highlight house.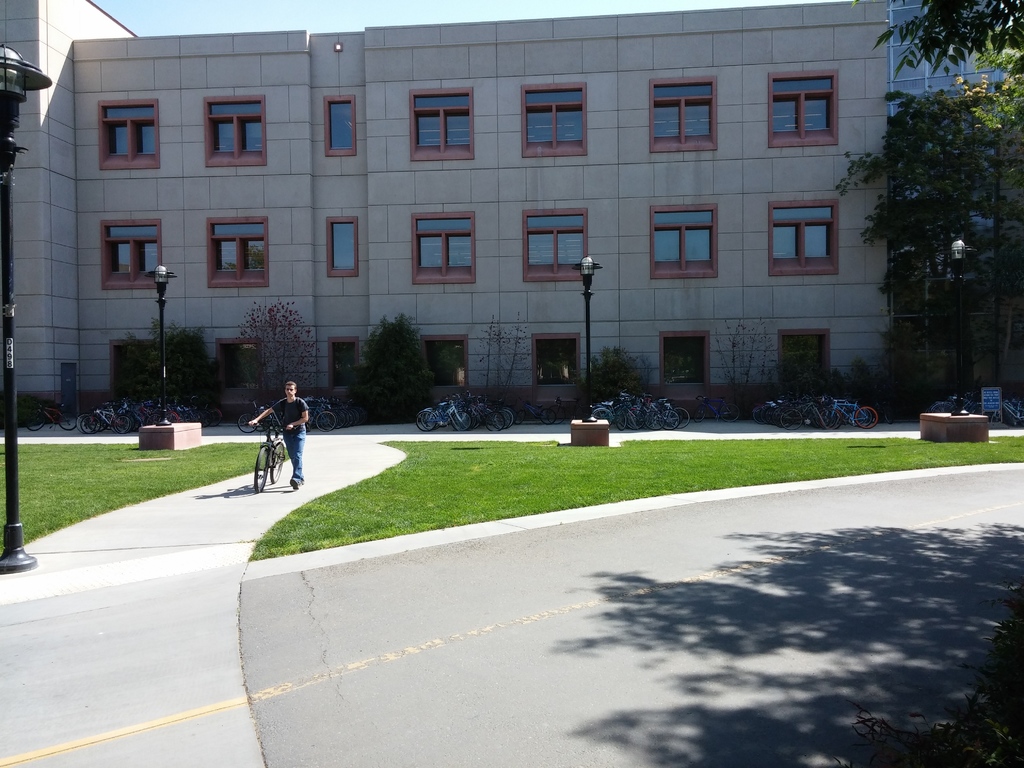
Highlighted region: left=0, top=0, right=904, bottom=429.
